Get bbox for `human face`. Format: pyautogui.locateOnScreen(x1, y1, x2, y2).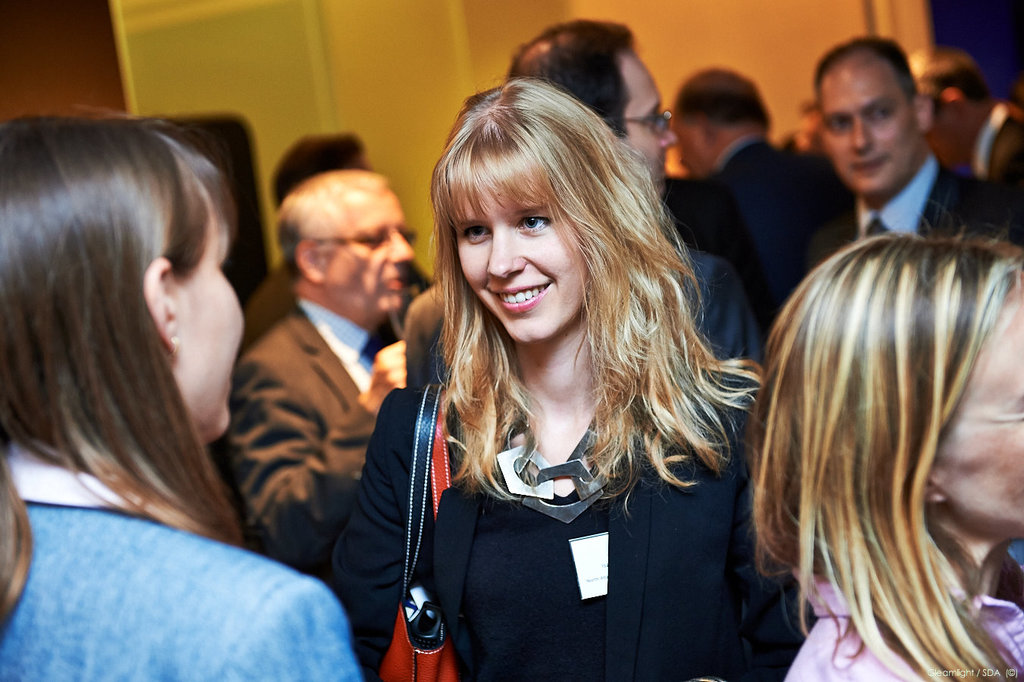
pyautogui.locateOnScreen(826, 55, 919, 192).
